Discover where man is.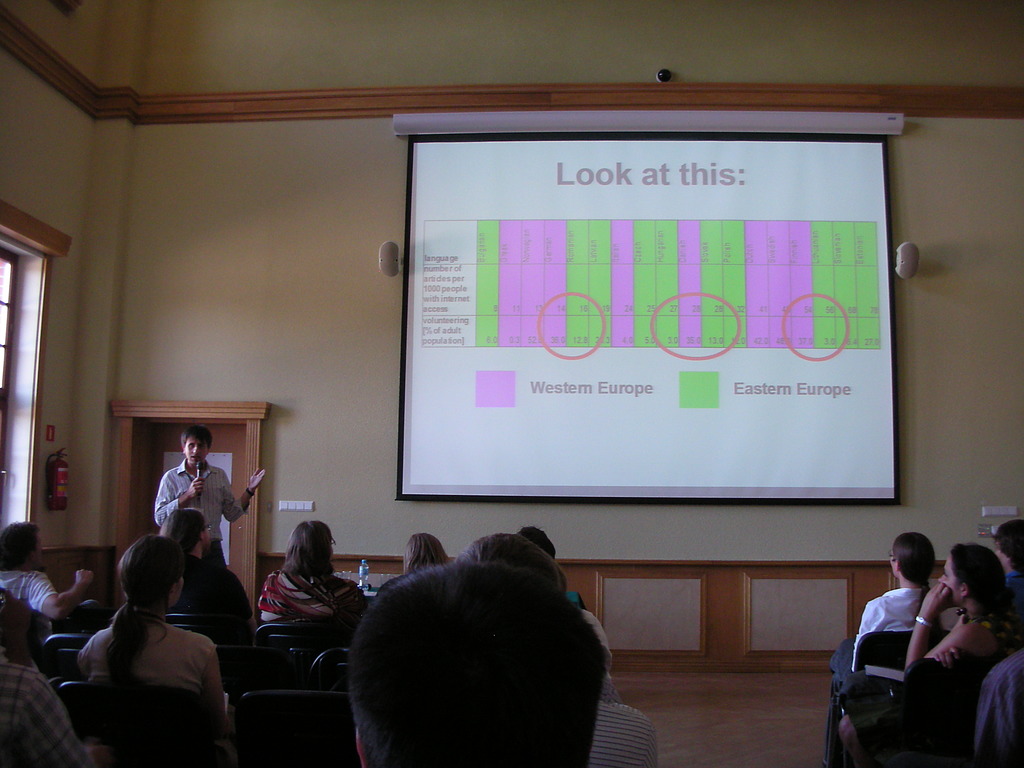
Discovered at BBox(157, 507, 252, 643).
